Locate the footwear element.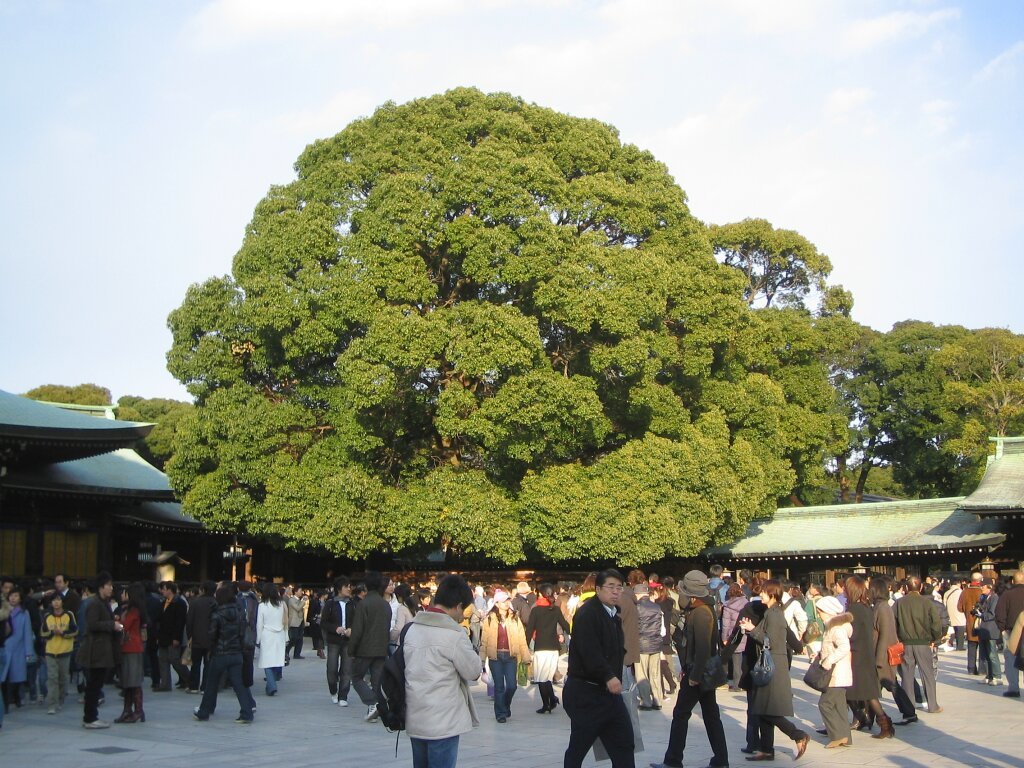
Element bbox: select_region(641, 699, 661, 710).
